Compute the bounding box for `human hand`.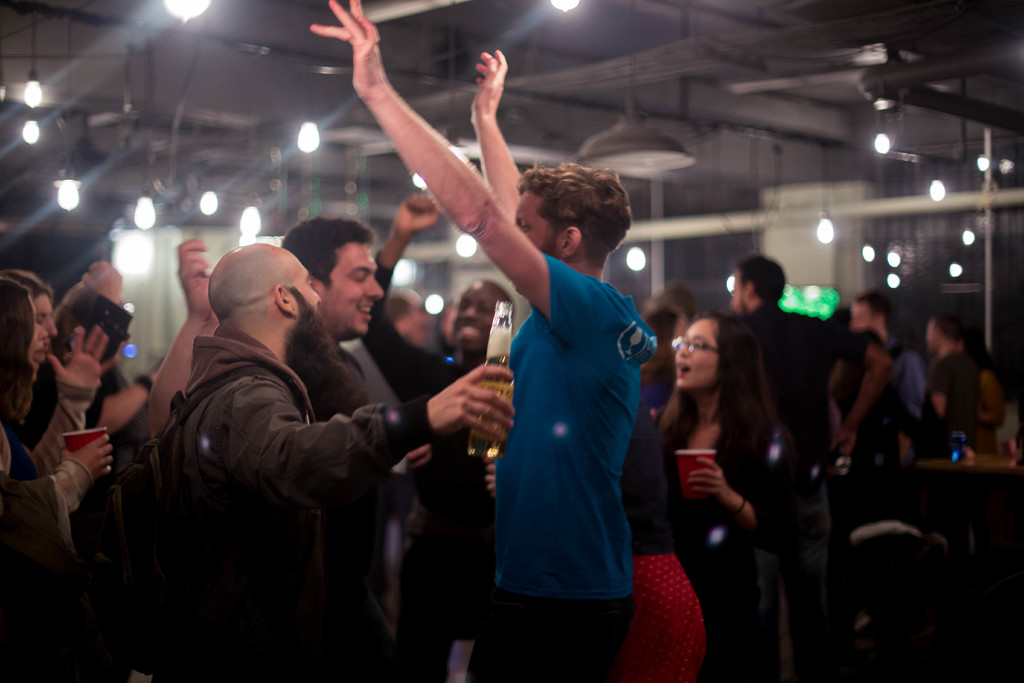
[x1=391, y1=192, x2=441, y2=238].
